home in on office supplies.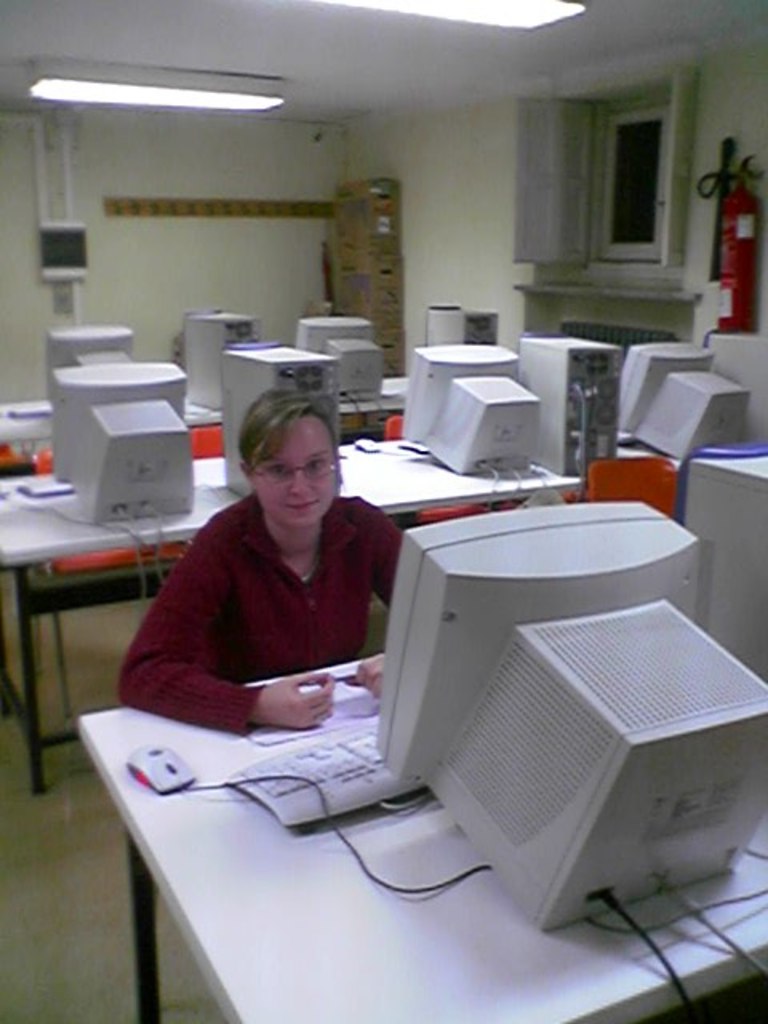
Homed in at pyautogui.locateOnScreen(616, 339, 741, 459).
